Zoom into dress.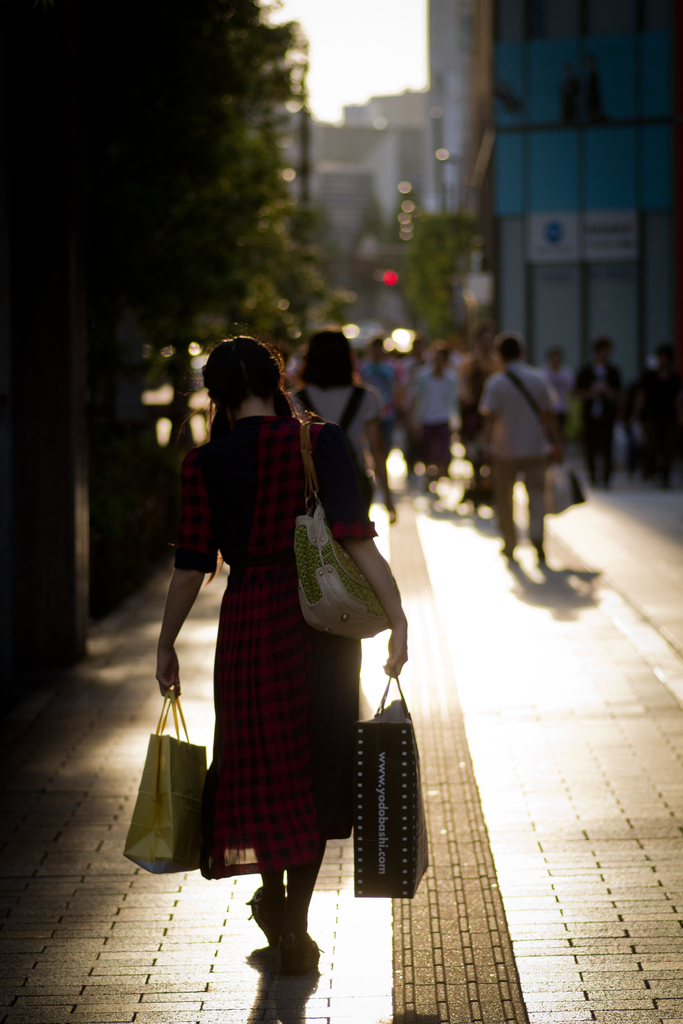
Zoom target: [x1=172, y1=410, x2=382, y2=877].
